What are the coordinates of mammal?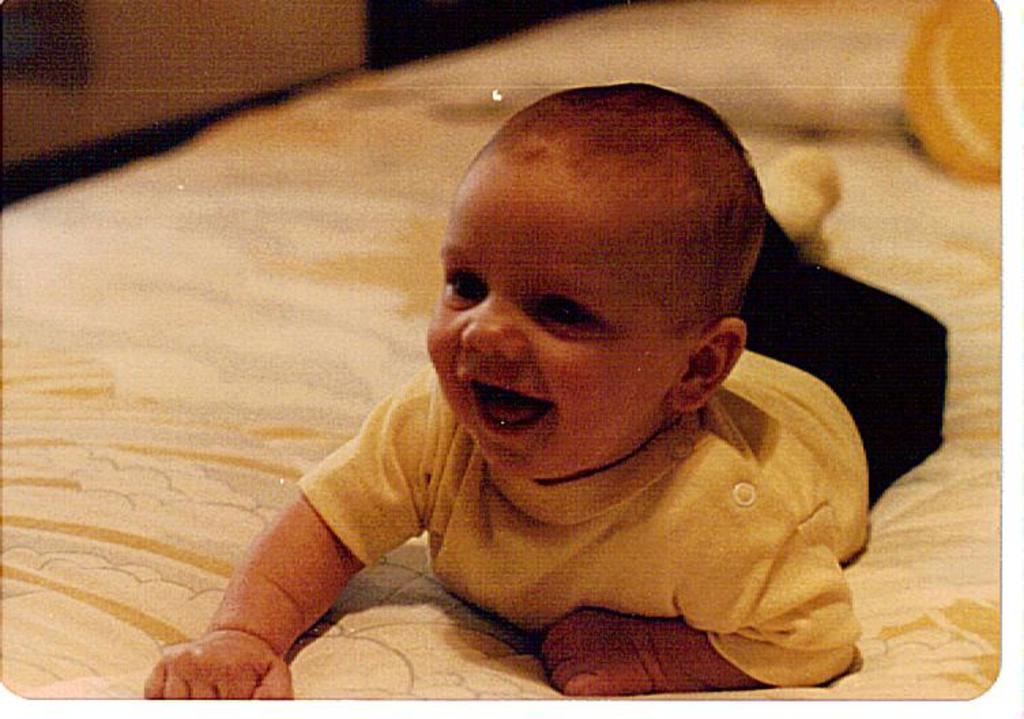
98 63 942 690.
